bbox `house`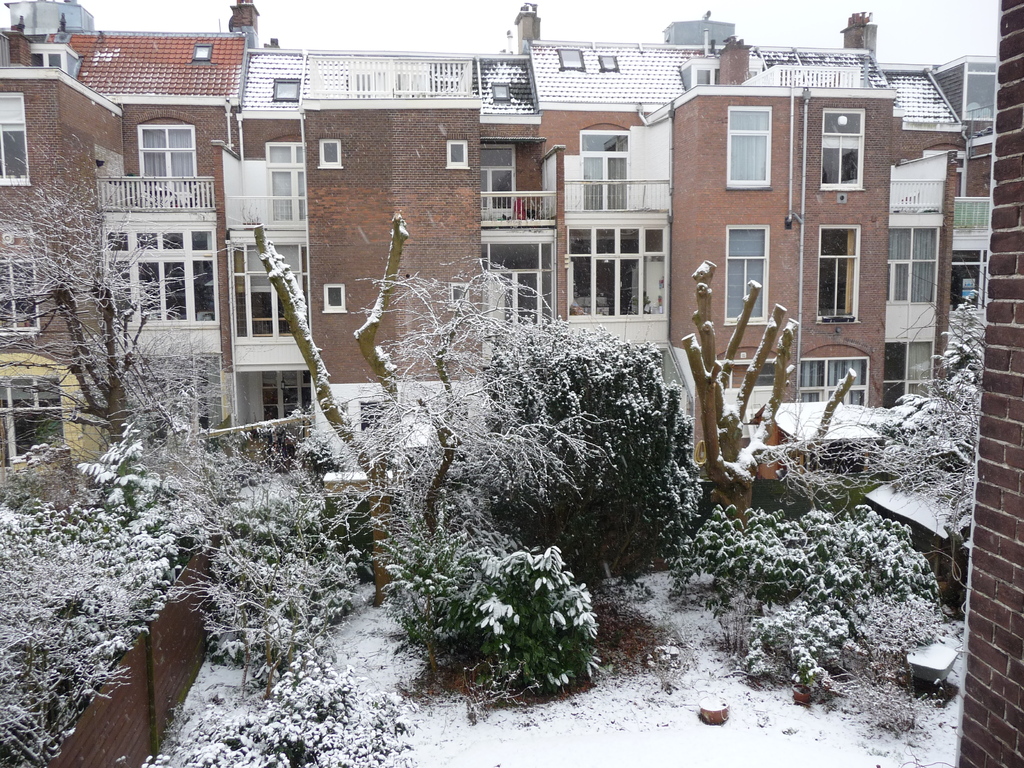
[239, 40, 495, 470]
